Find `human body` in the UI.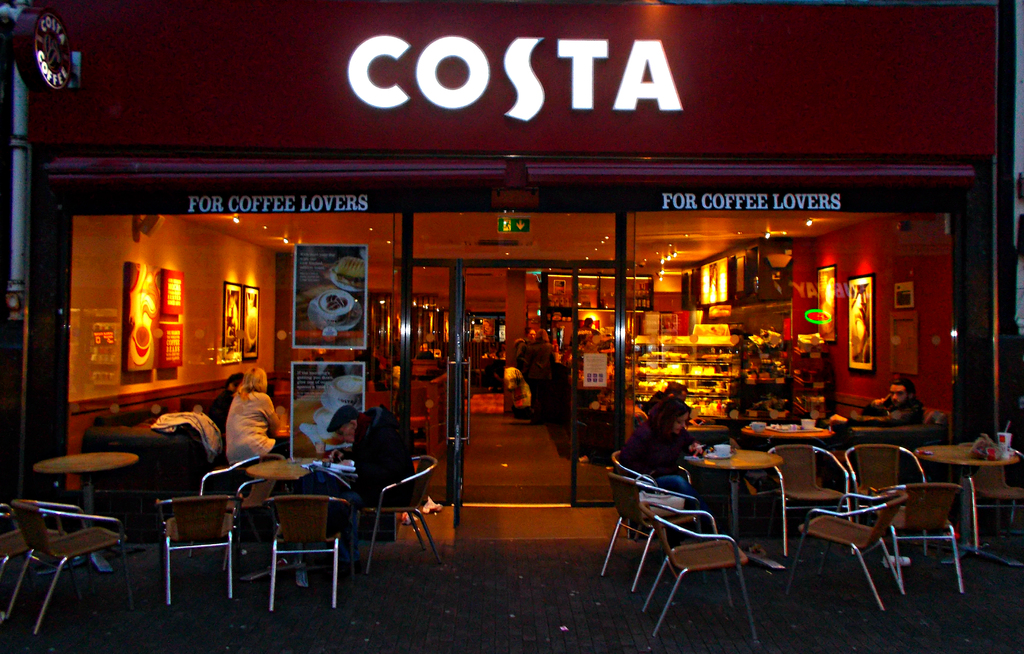
UI element at box=[511, 337, 533, 369].
